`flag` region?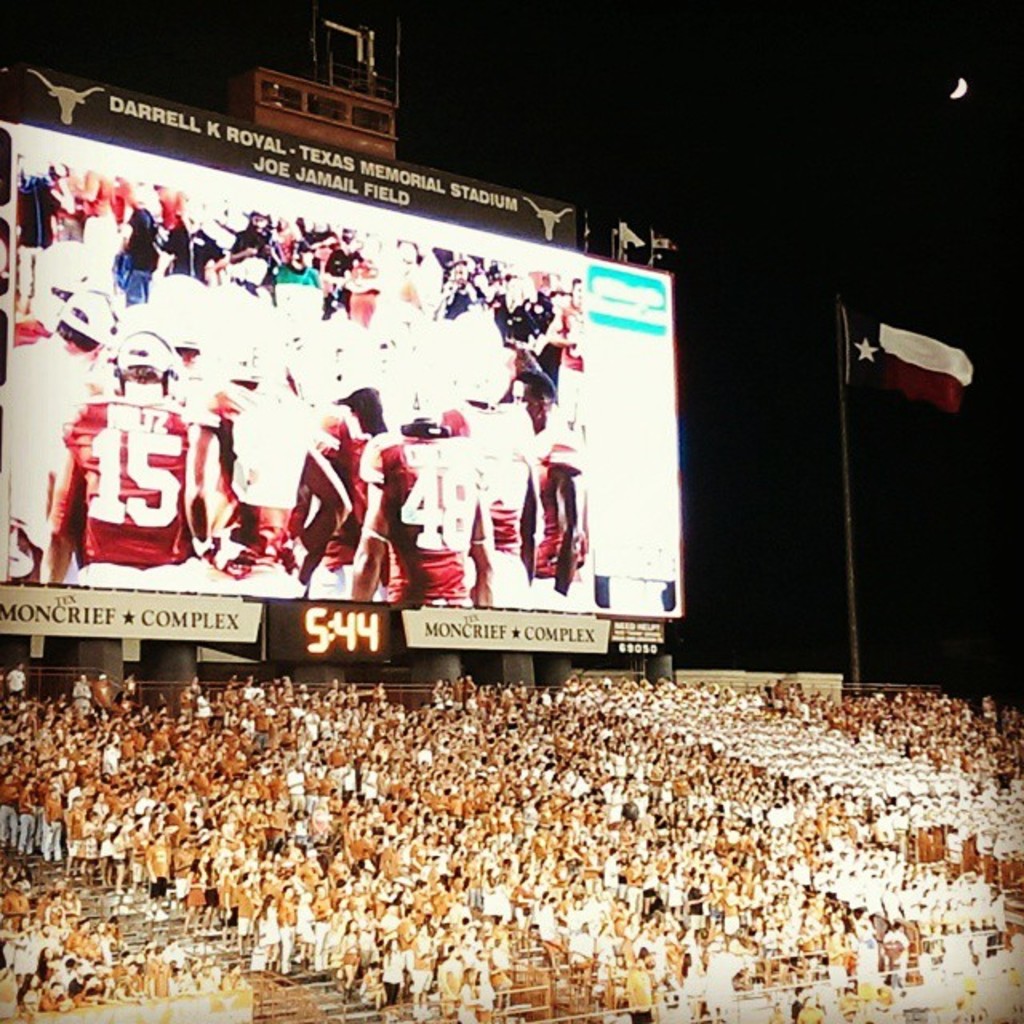
<box>843,298,970,408</box>
